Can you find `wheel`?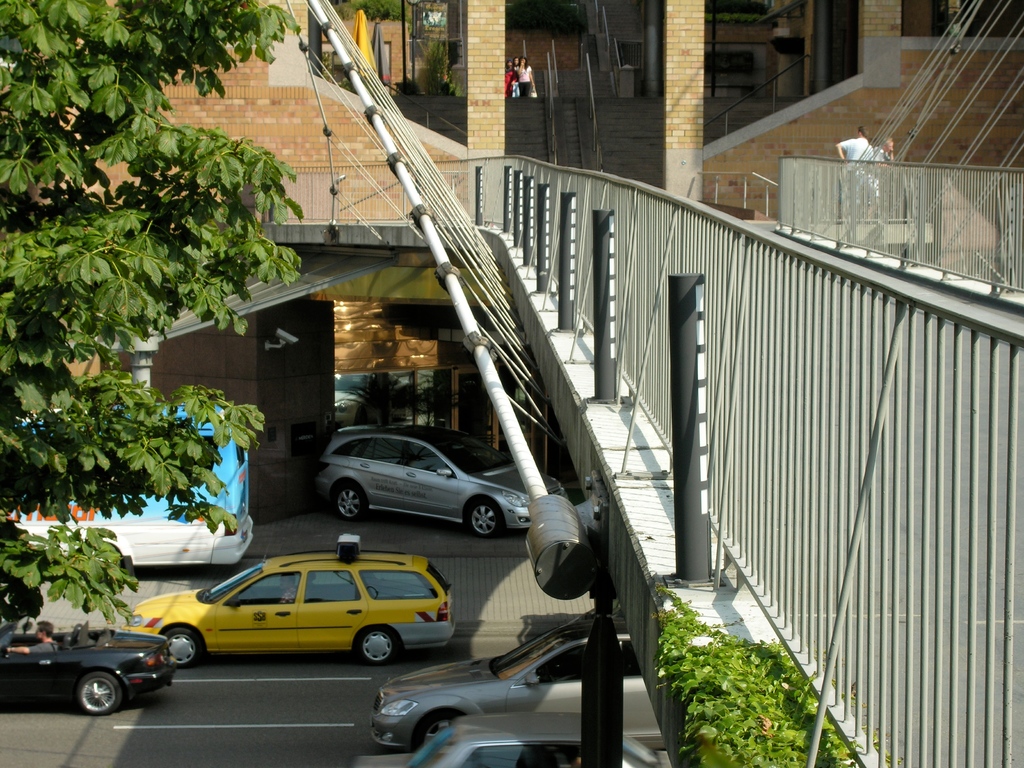
Yes, bounding box: Rect(465, 500, 504, 541).
